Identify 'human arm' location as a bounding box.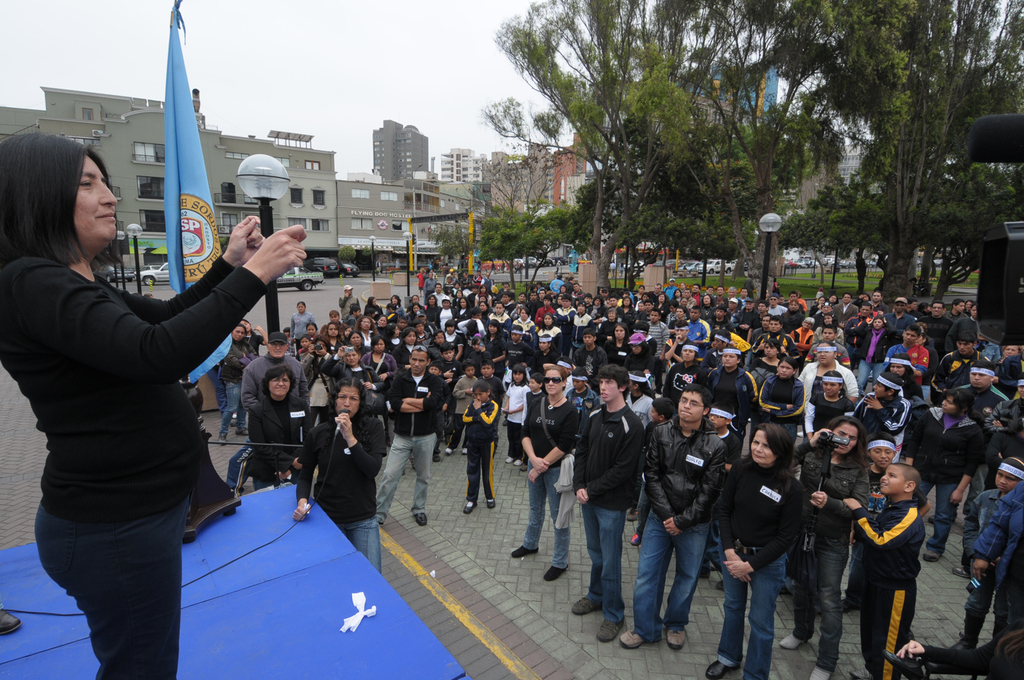
(x1=521, y1=413, x2=578, y2=484).
